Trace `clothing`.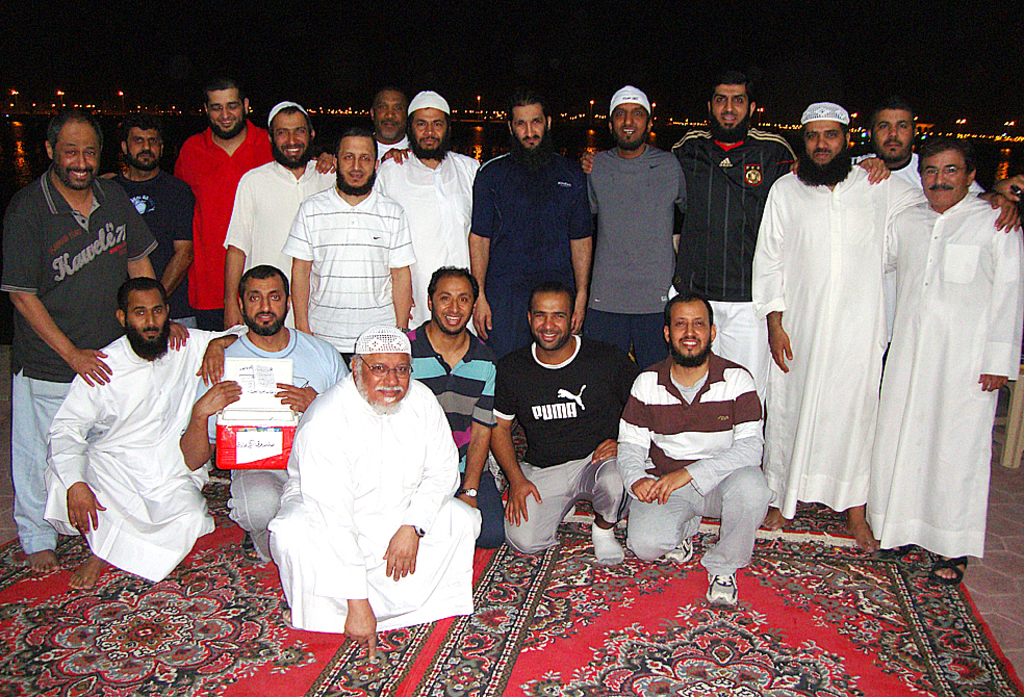
Traced to (494, 336, 630, 569).
